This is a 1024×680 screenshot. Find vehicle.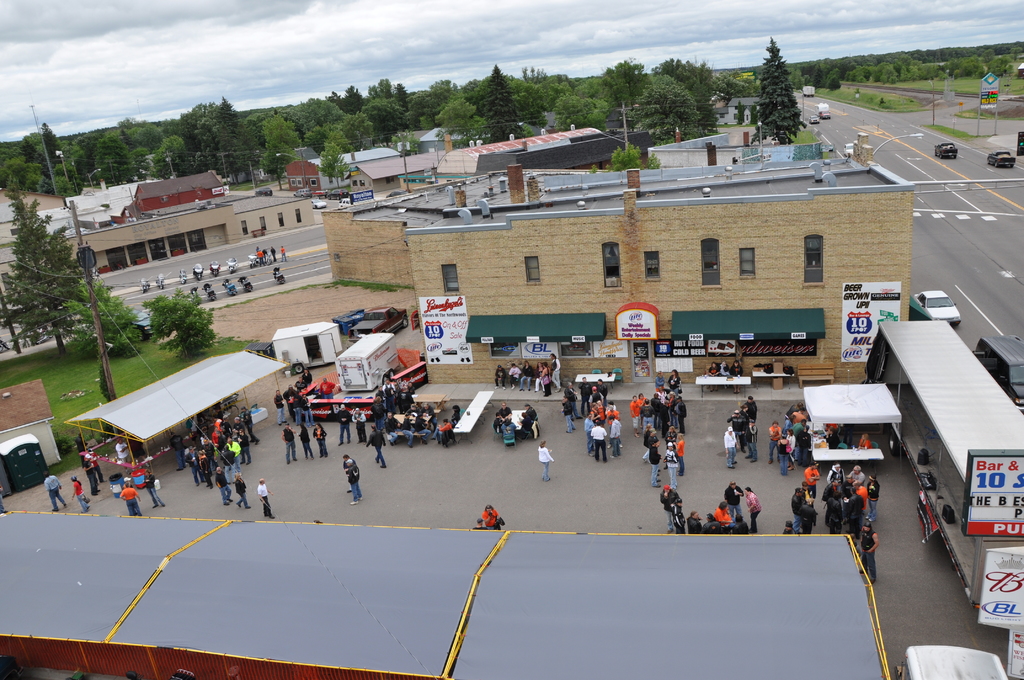
Bounding box: bbox(176, 266, 187, 289).
